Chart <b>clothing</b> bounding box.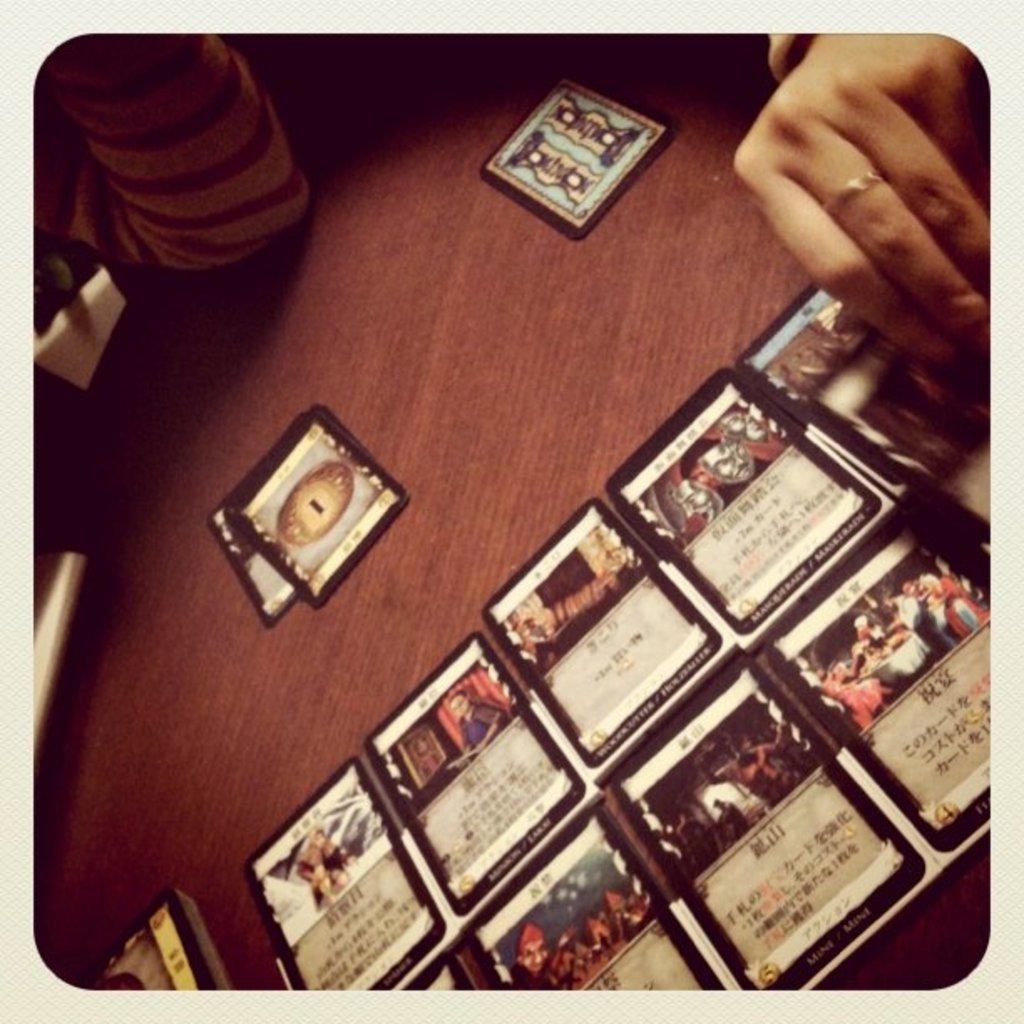
Charted: 45:10:316:273.
